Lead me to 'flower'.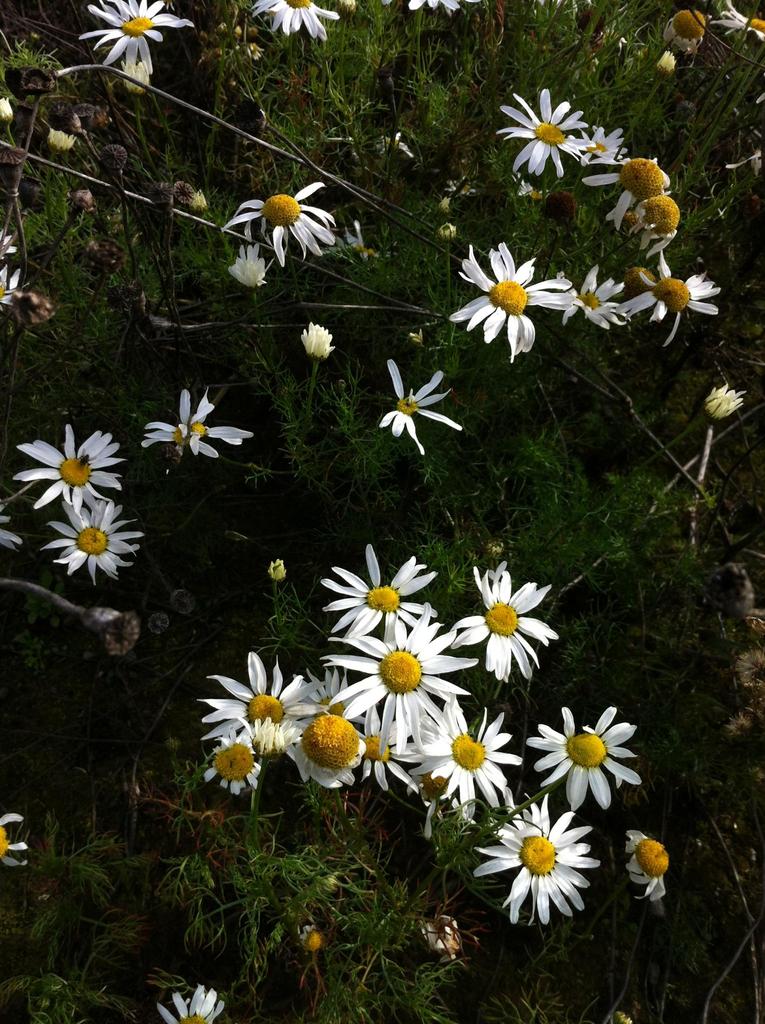
Lead to <box>205,730,261,798</box>.
